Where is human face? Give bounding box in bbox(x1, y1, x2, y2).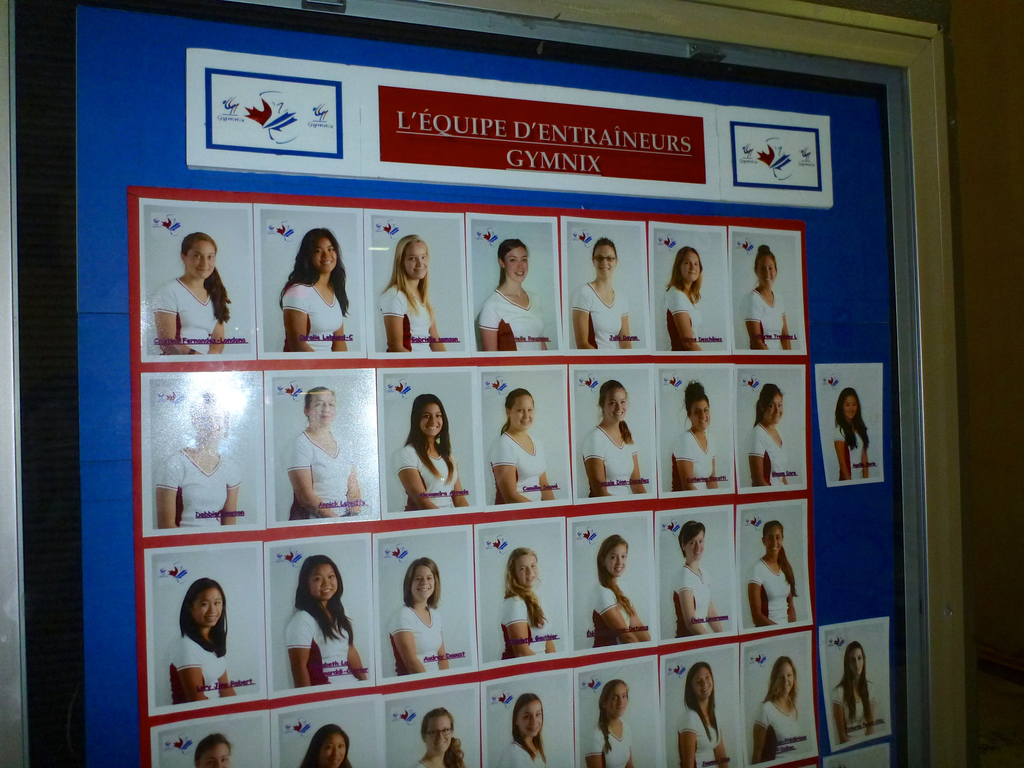
bbox(314, 236, 333, 273).
